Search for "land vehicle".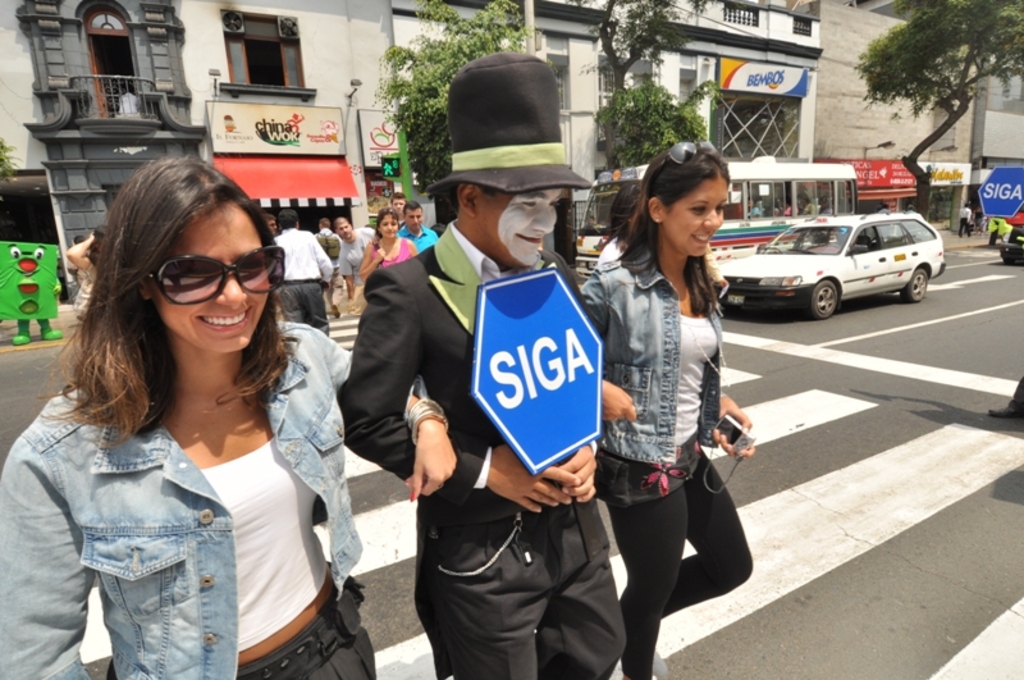
Found at pyautogui.locateOnScreen(571, 155, 859, 295).
